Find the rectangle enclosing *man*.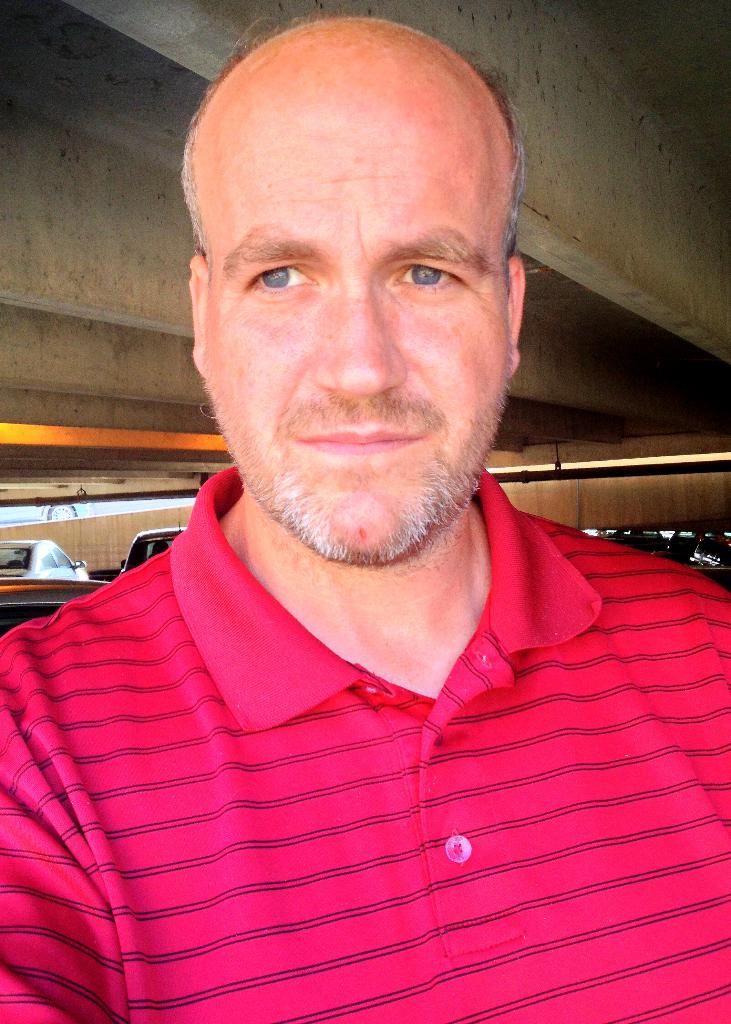
pyautogui.locateOnScreen(0, 17, 730, 1023).
